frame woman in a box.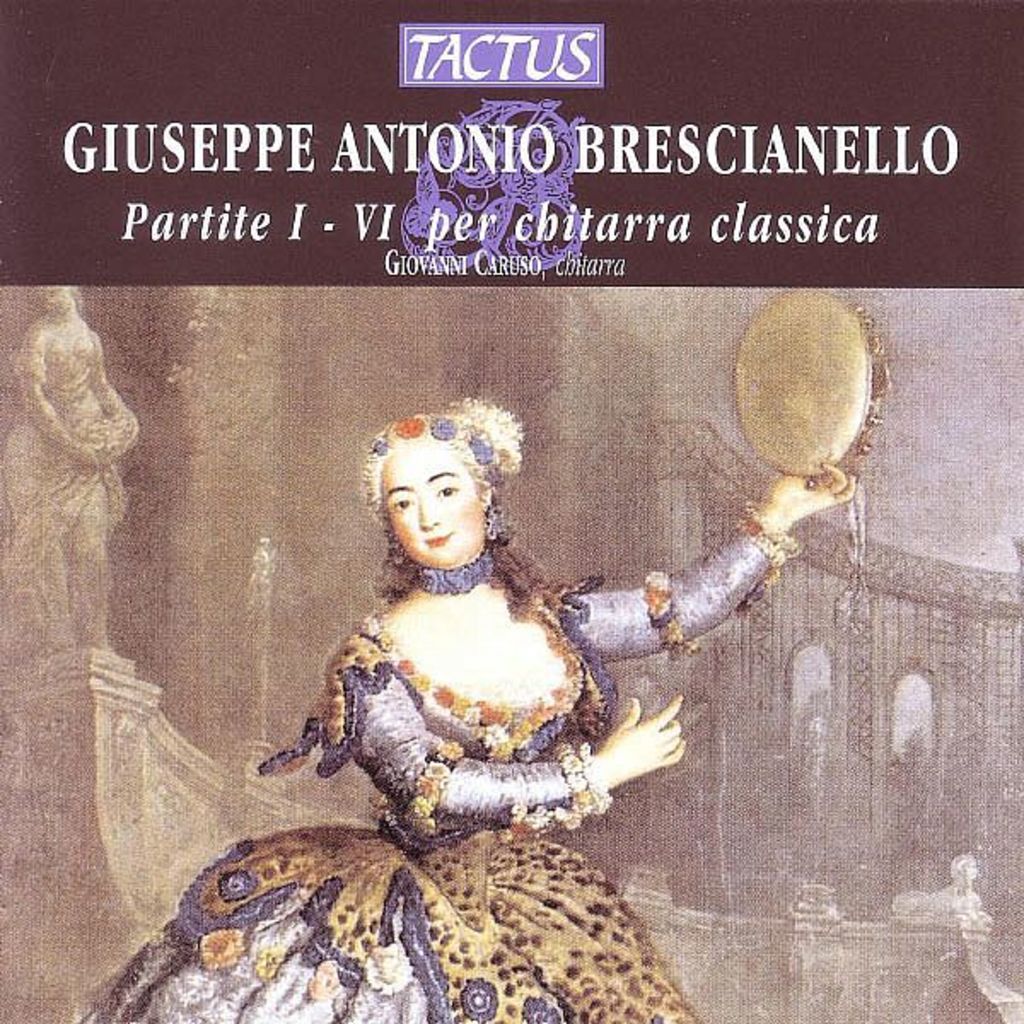
70/398/852/1022.
